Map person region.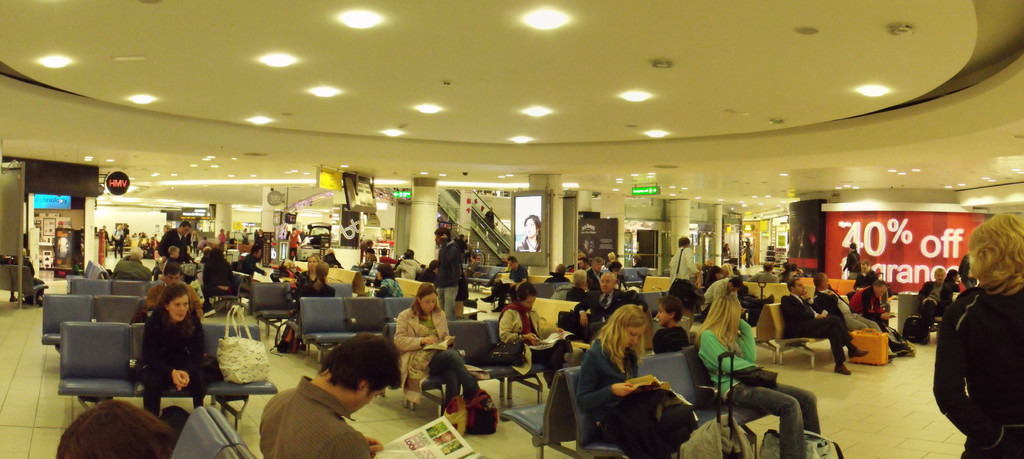
Mapped to bbox(140, 262, 205, 321).
